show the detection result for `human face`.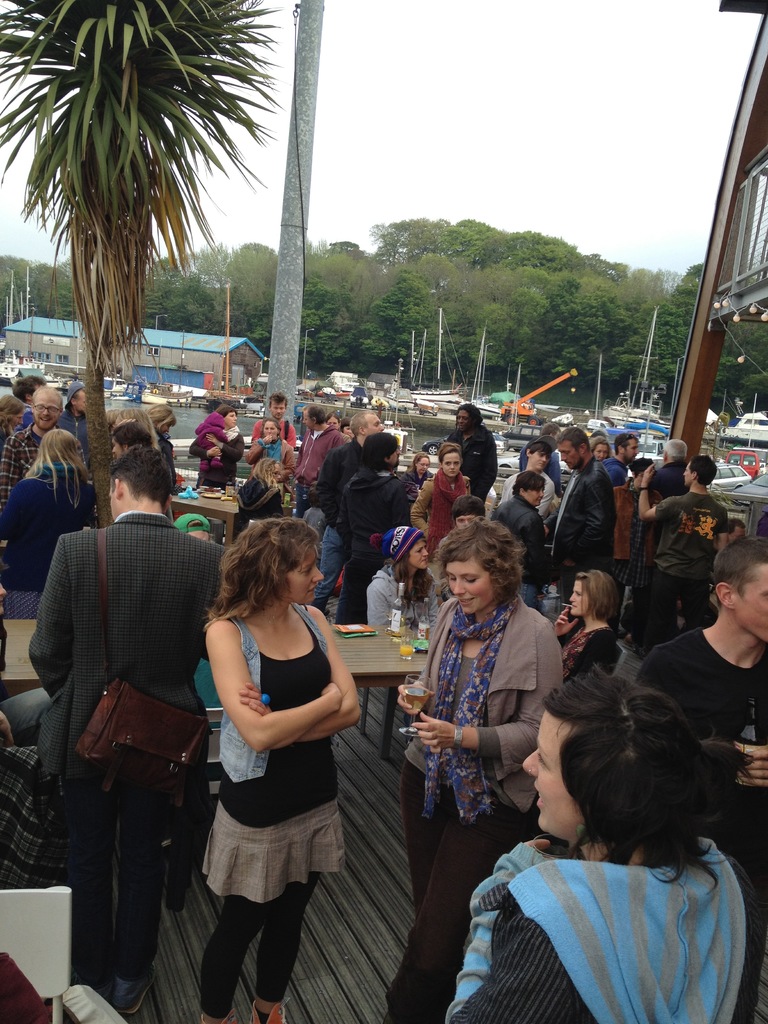
BBox(32, 393, 62, 431).
